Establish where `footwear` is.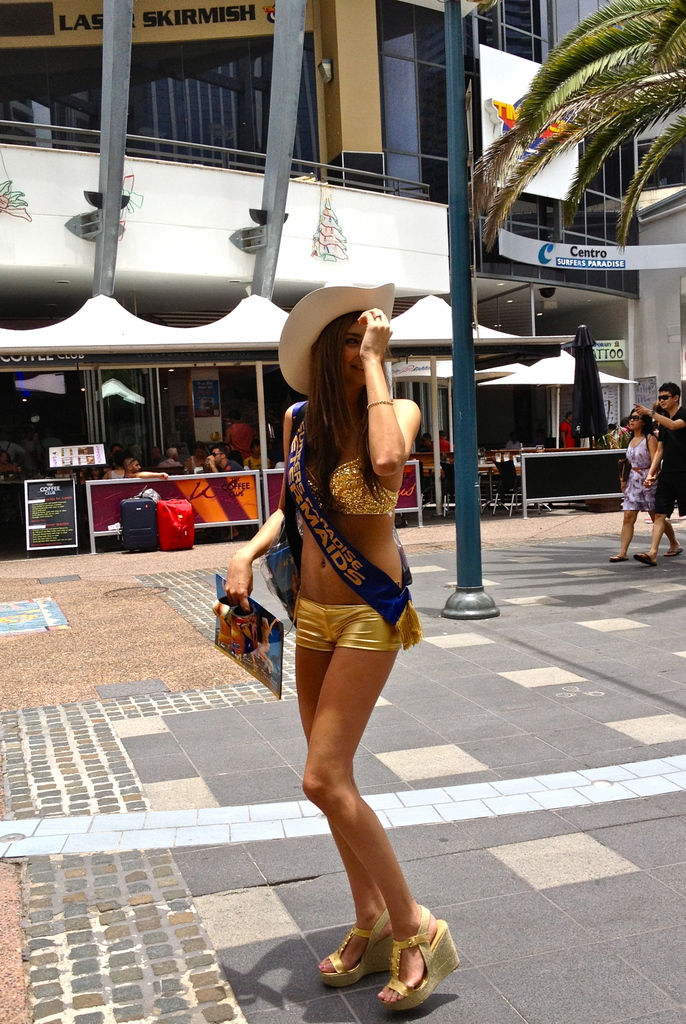
Established at box=[315, 915, 394, 991].
